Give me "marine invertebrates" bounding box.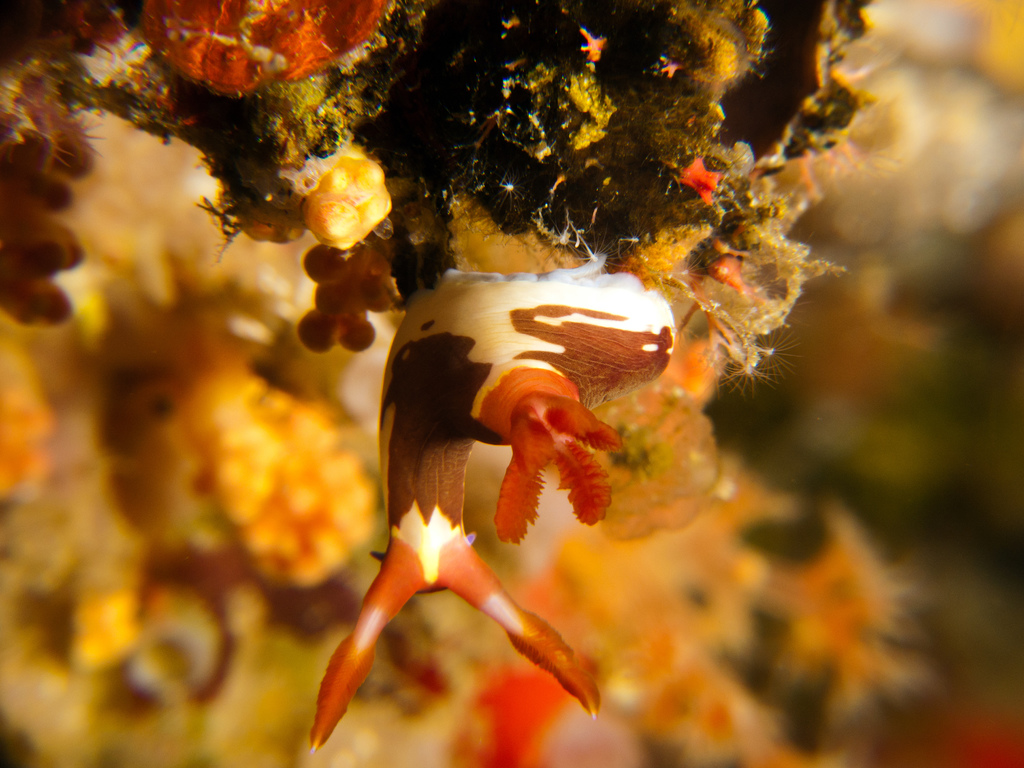
left=671, top=159, right=732, bottom=209.
